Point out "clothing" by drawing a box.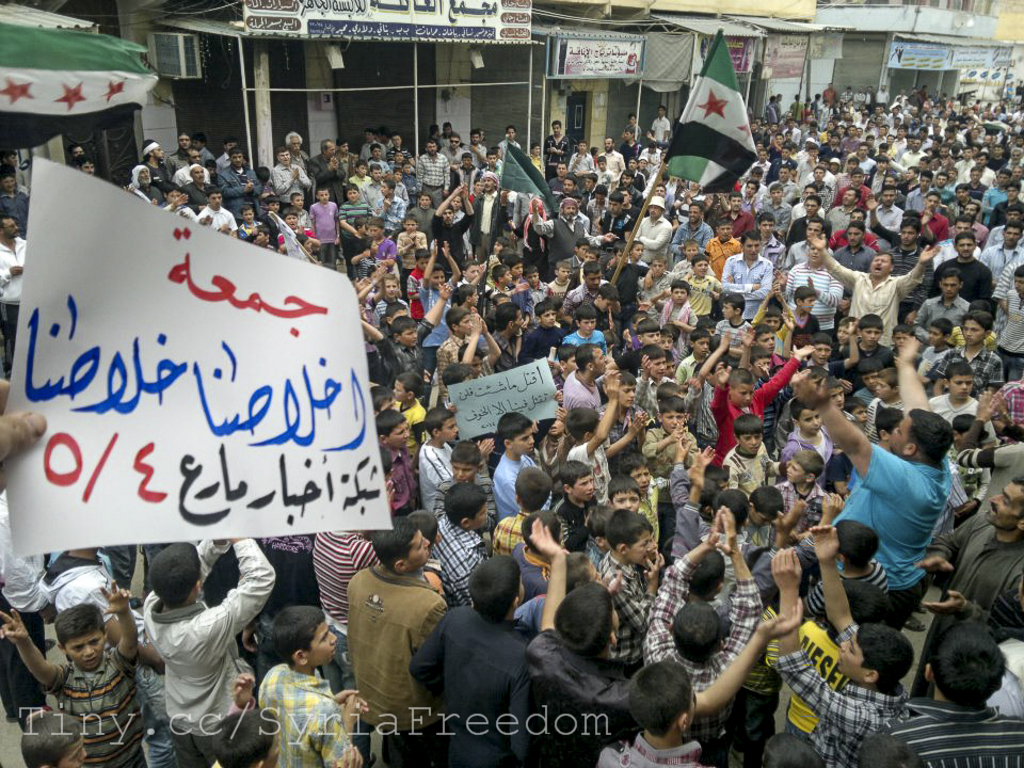
locate(563, 372, 603, 420).
